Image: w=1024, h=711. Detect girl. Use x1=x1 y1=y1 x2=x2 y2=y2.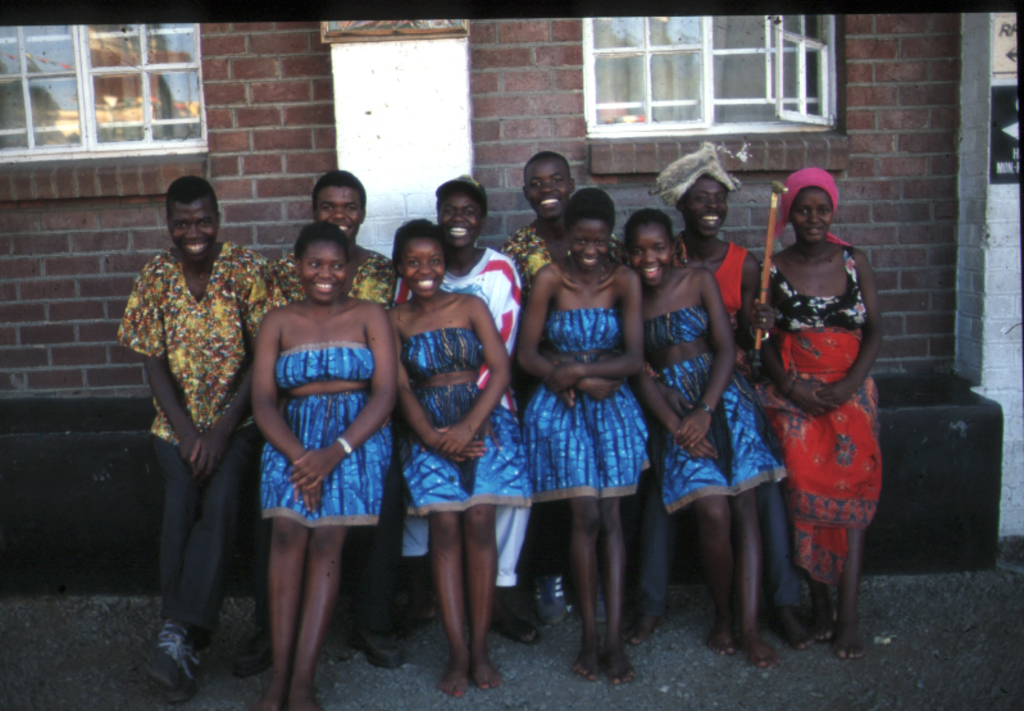
x1=754 y1=172 x2=879 y2=648.
